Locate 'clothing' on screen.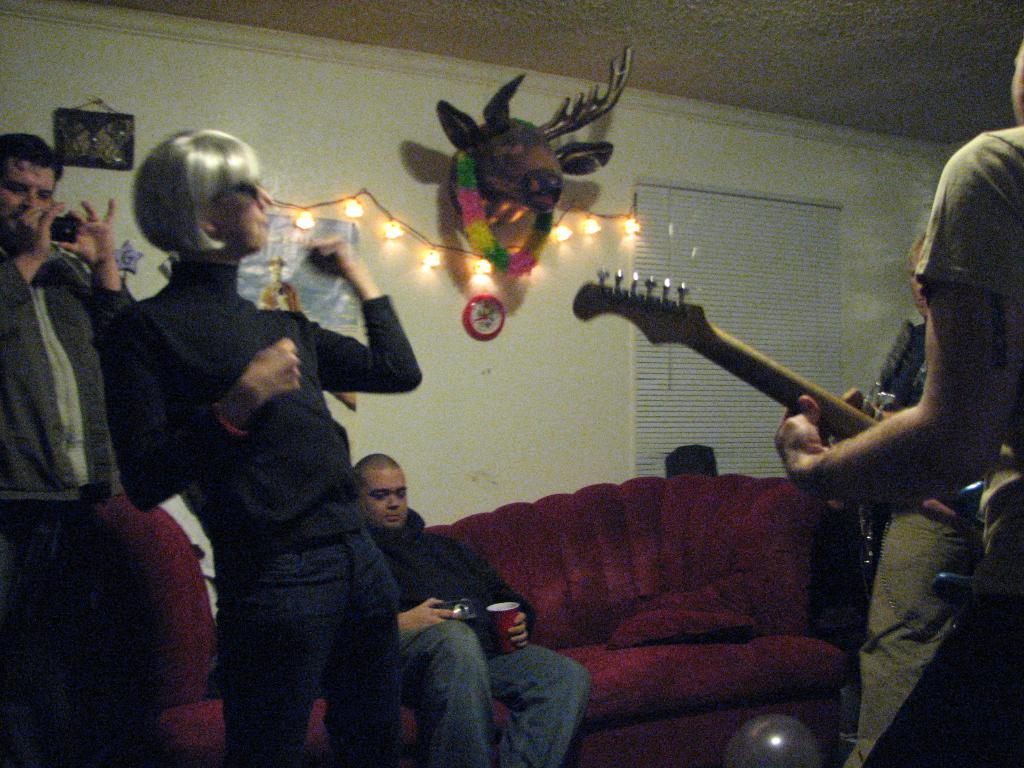
On screen at rect(134, 173, 411, 767).
